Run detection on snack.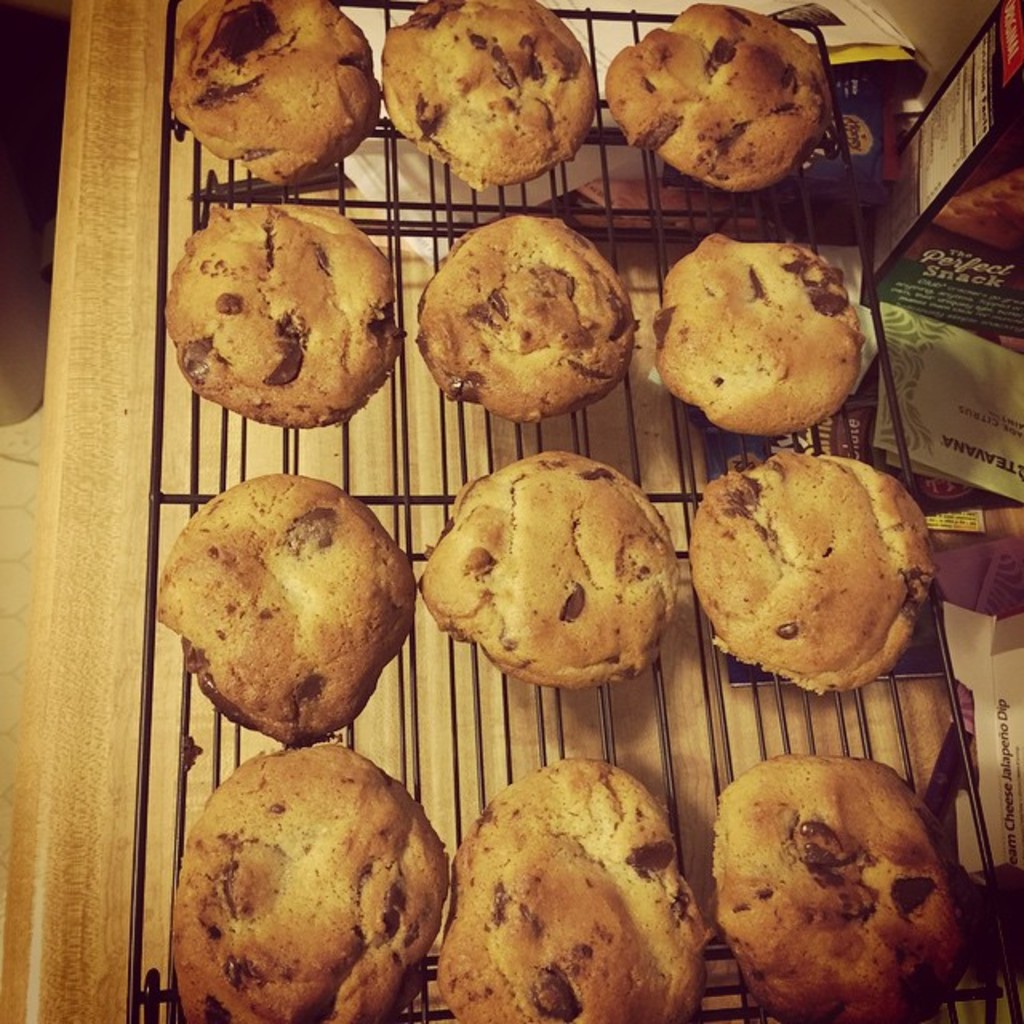
Result: [x1=704, y1=752, x2=957, y2=1022].
